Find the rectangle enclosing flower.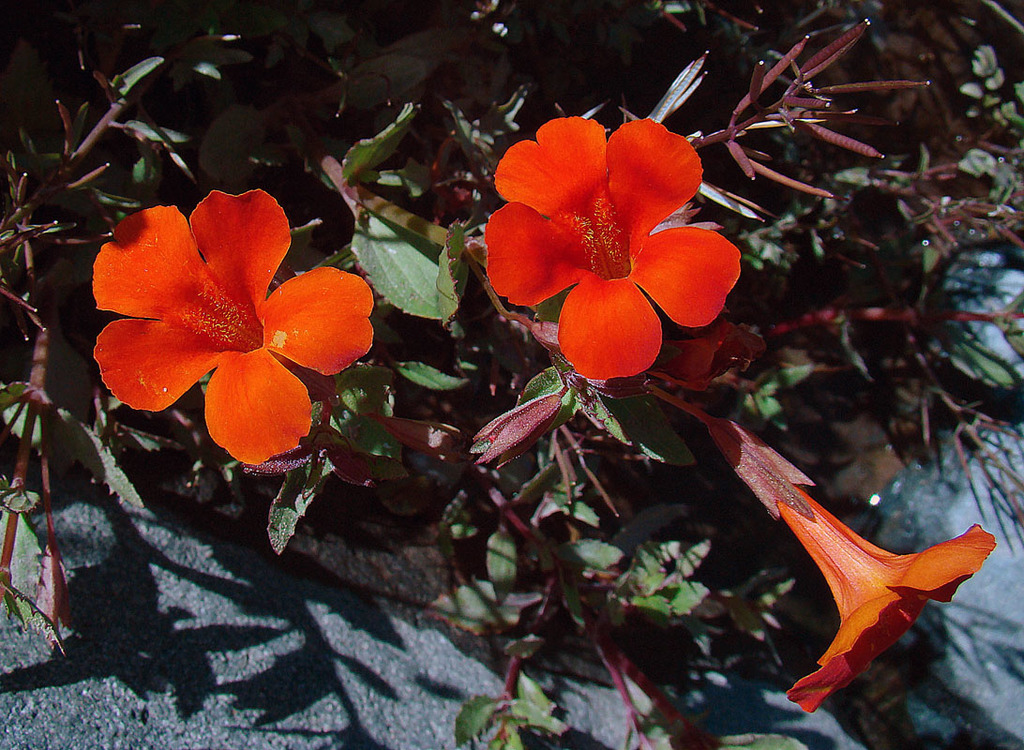
detection(485, 116, 743, 380).
